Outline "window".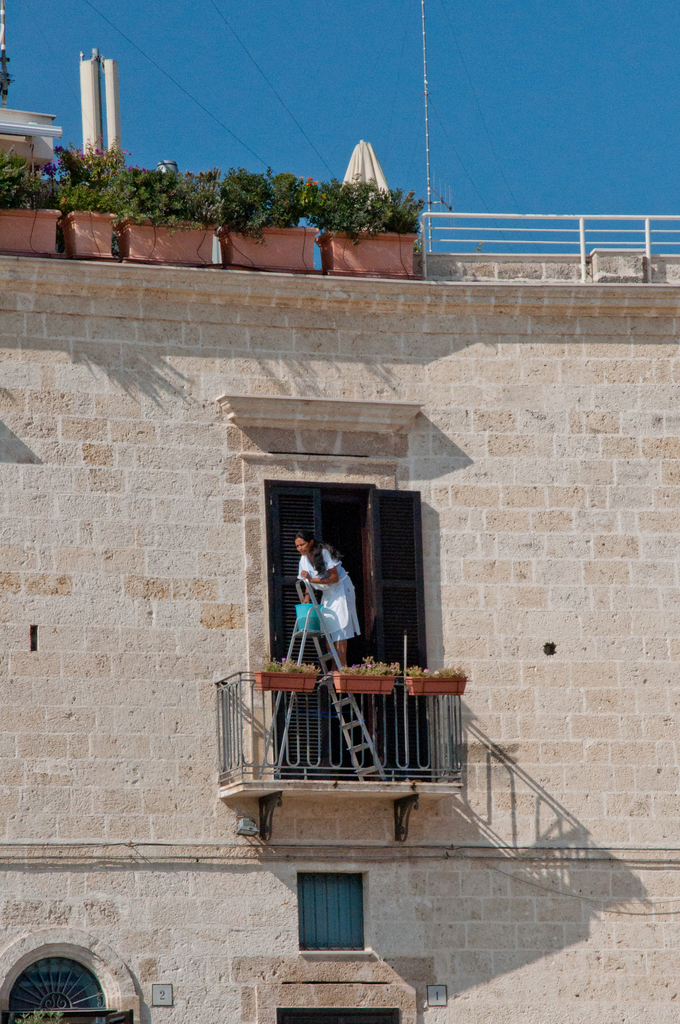
Outline: 261,476,402,779.
